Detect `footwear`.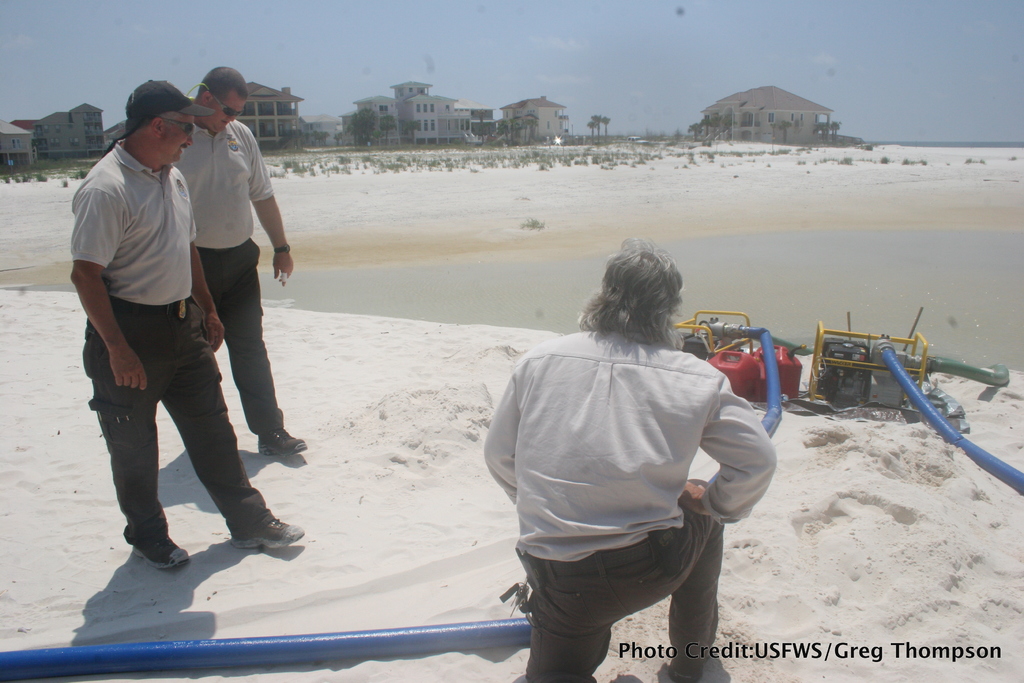
Detected at bbox(226, 513, 307, 557).
